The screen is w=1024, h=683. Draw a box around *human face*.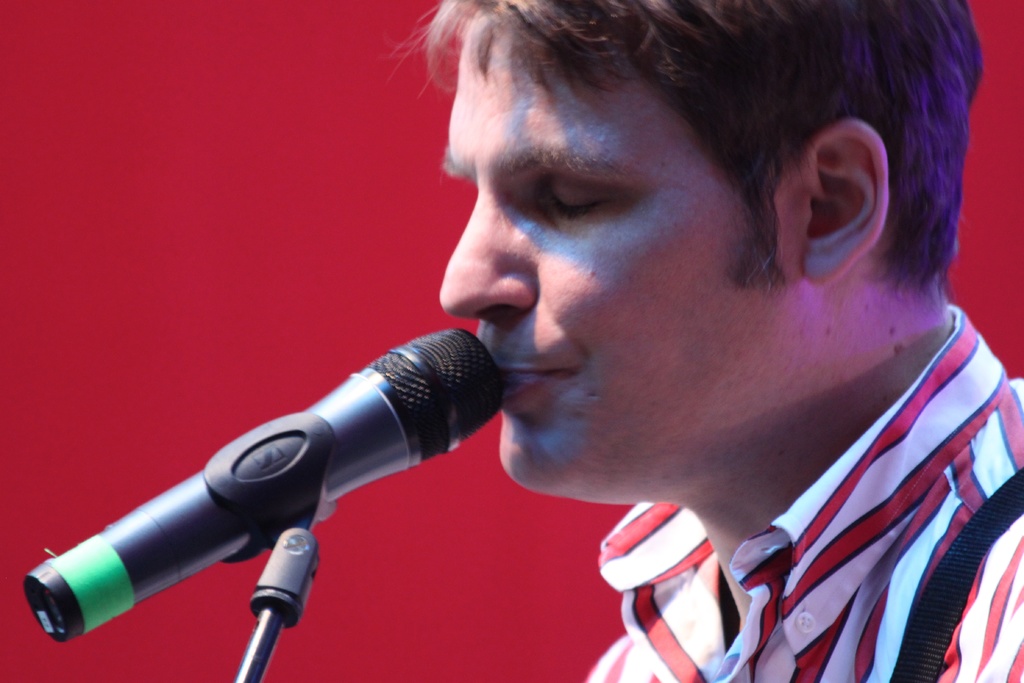
box=[445, 34, 821, 486].
